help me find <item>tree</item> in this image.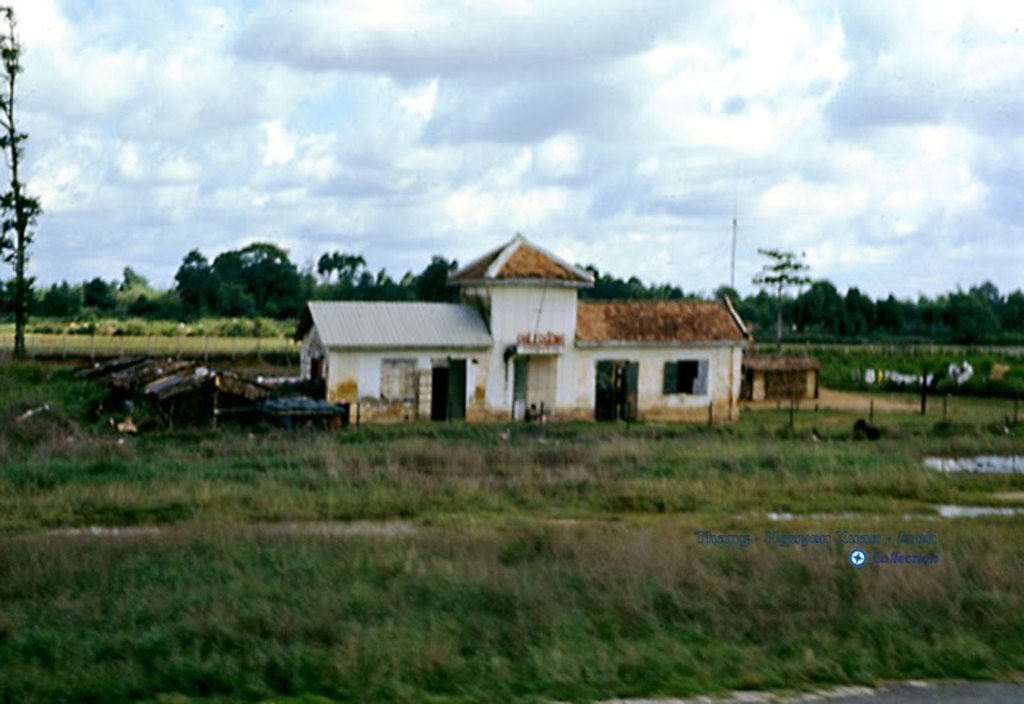
Found it: bbox=[584, 265, 763, 332].
